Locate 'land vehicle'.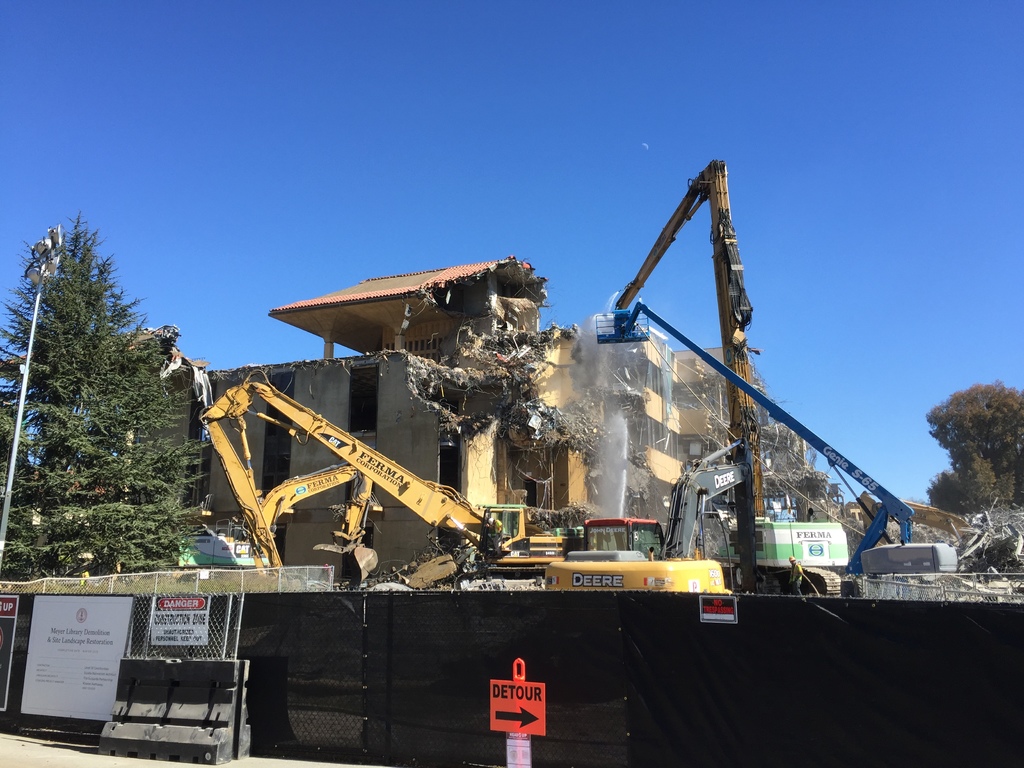
Bounding box: x1=611, y1=159, x2=849, y2=594.
